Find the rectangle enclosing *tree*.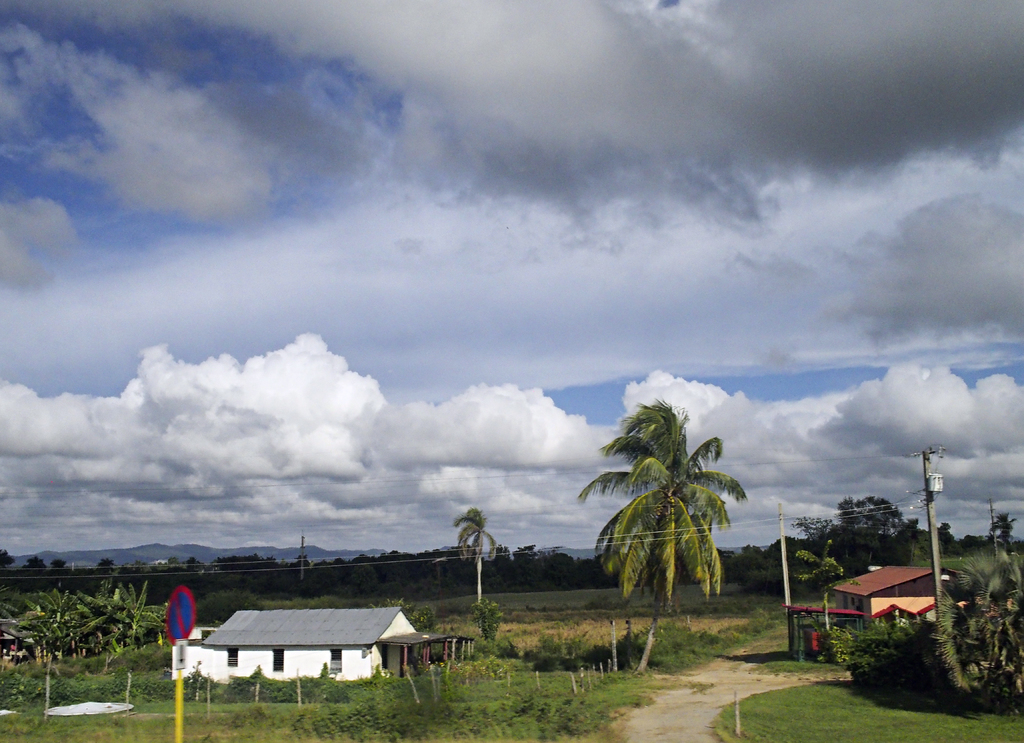
(991,511,1023,568).
